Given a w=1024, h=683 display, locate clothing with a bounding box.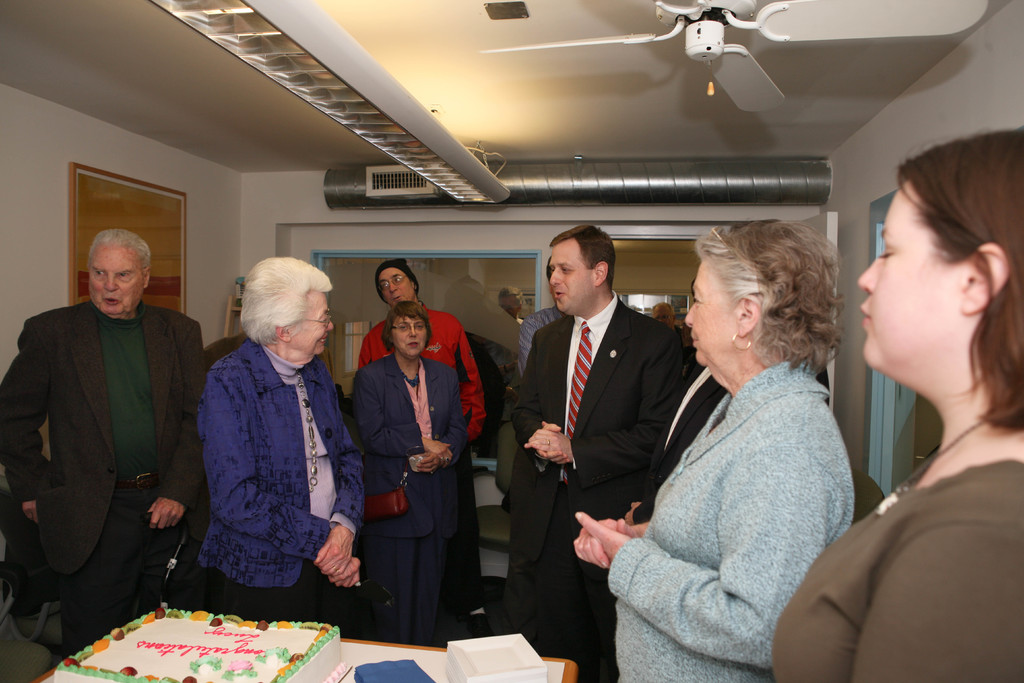
Located: <region>772, 452, 1023, 682</region>.
